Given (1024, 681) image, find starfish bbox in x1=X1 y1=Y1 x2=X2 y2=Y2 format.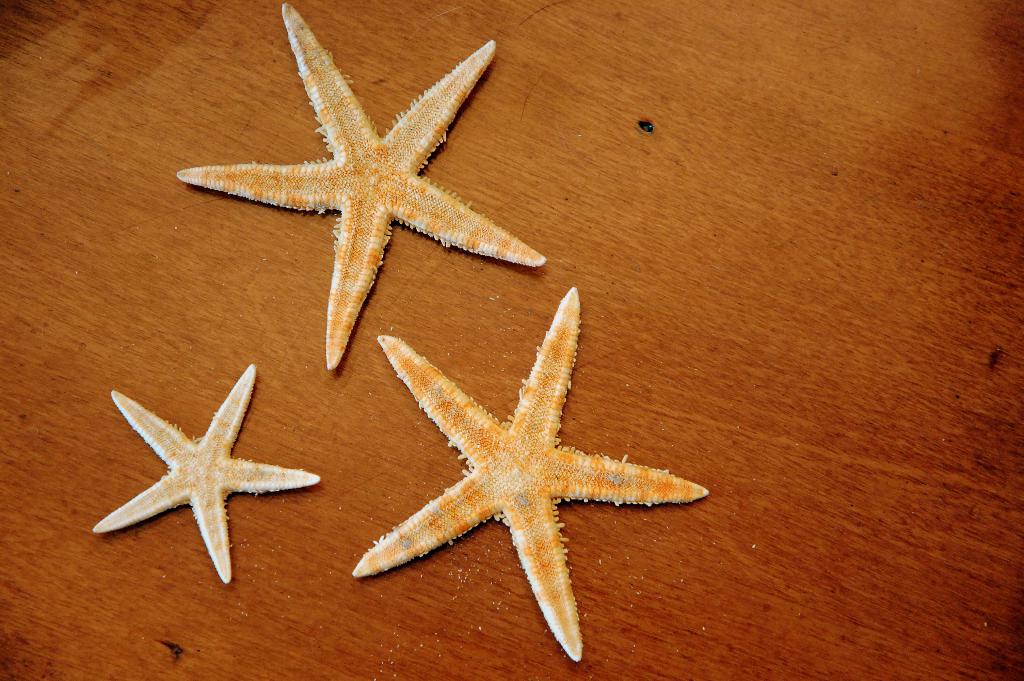
x1=349 y1=285 x2=707 y2=657.
